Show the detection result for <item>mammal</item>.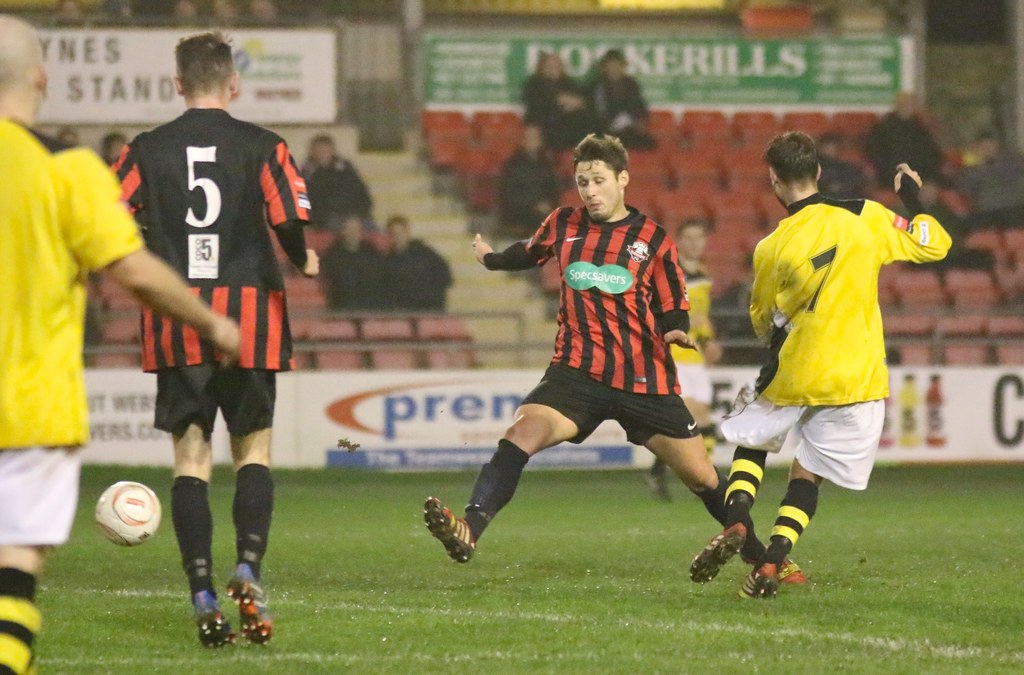
(818, 135, 867, 204).
